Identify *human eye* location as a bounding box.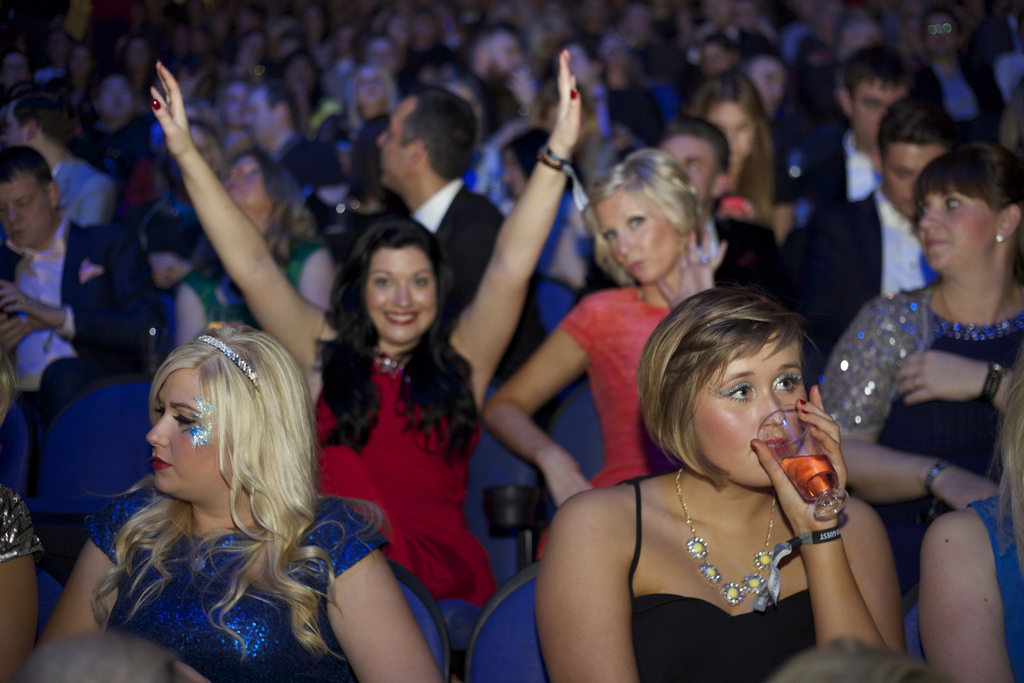
detection(372, 274, 392, 290).
